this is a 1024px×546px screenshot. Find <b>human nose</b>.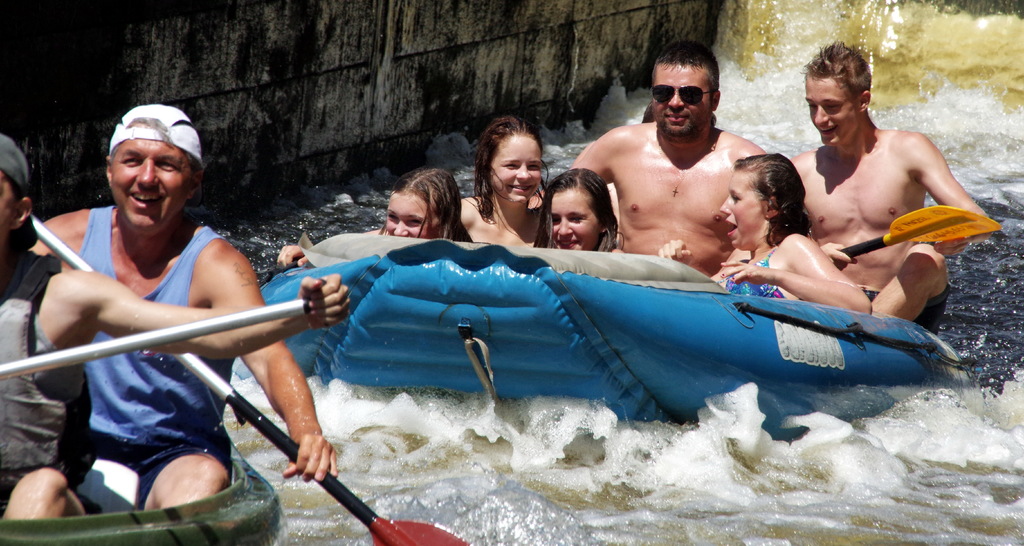
Bounding box: <bbox>717, 197, 735, 220</bbox>.
